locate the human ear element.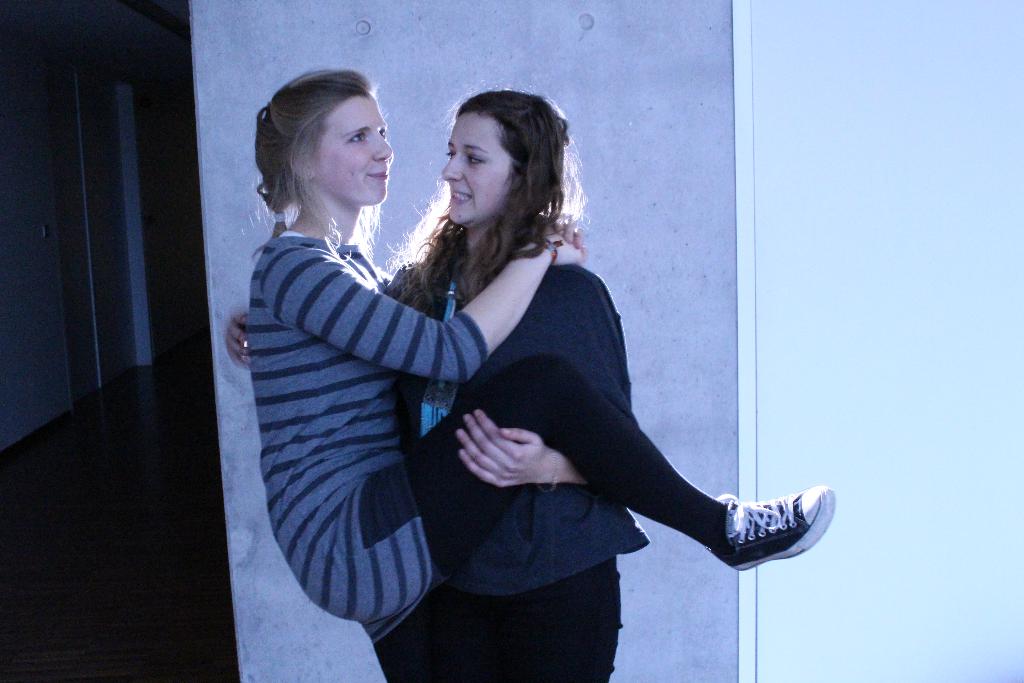
Element bbox: <bbox>291, 152, 314, 180</bbox>.
